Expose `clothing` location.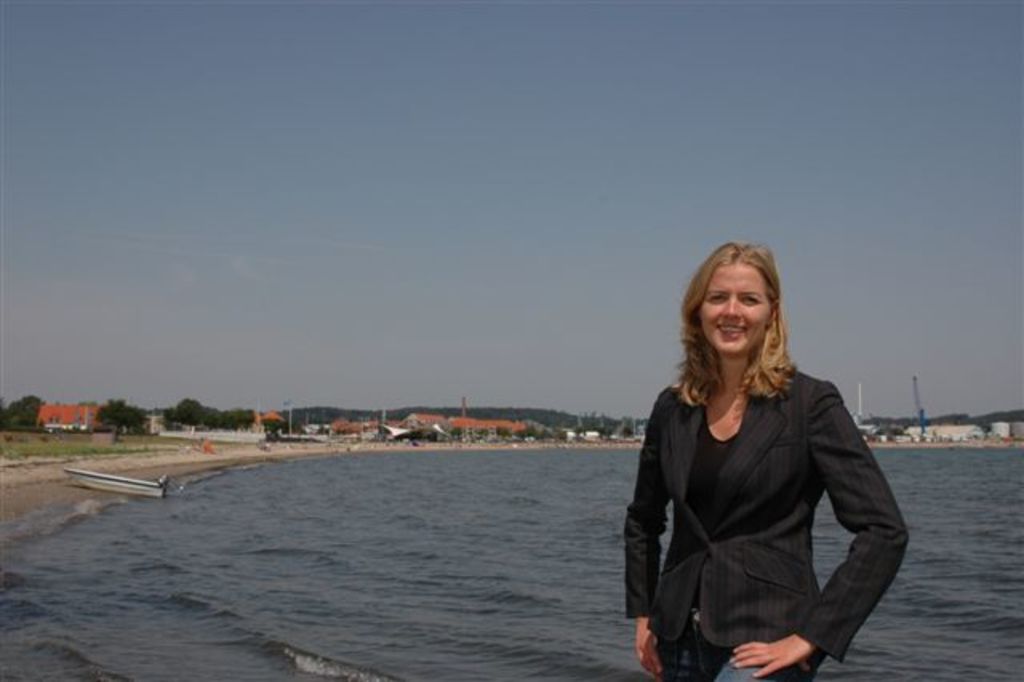
Exposed at BBox(622, 375, 917, 680).
